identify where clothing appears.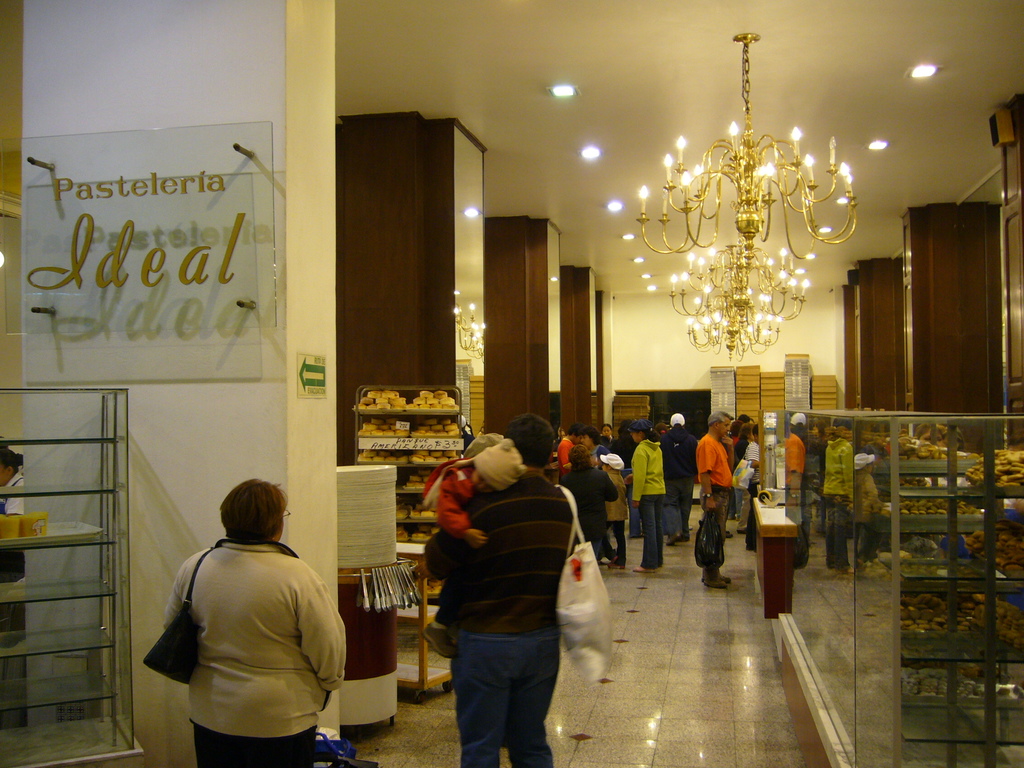
Appears at l=159, t=505, r=360, b=756.
